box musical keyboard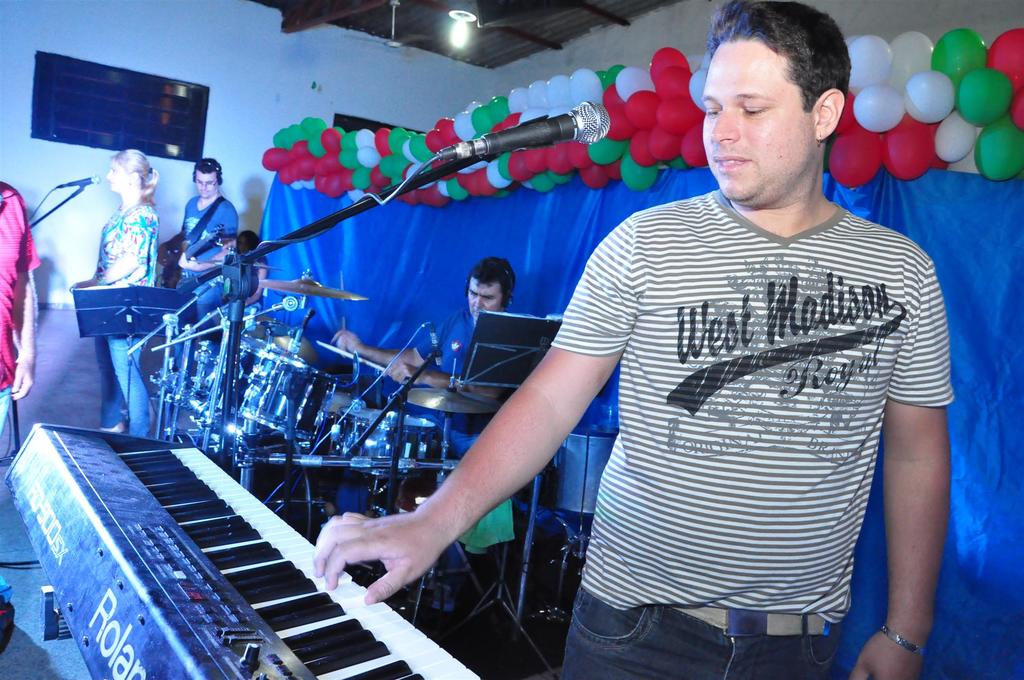
{"x1": 2, "y1": 420, "x2": 483, "y2": 679}
